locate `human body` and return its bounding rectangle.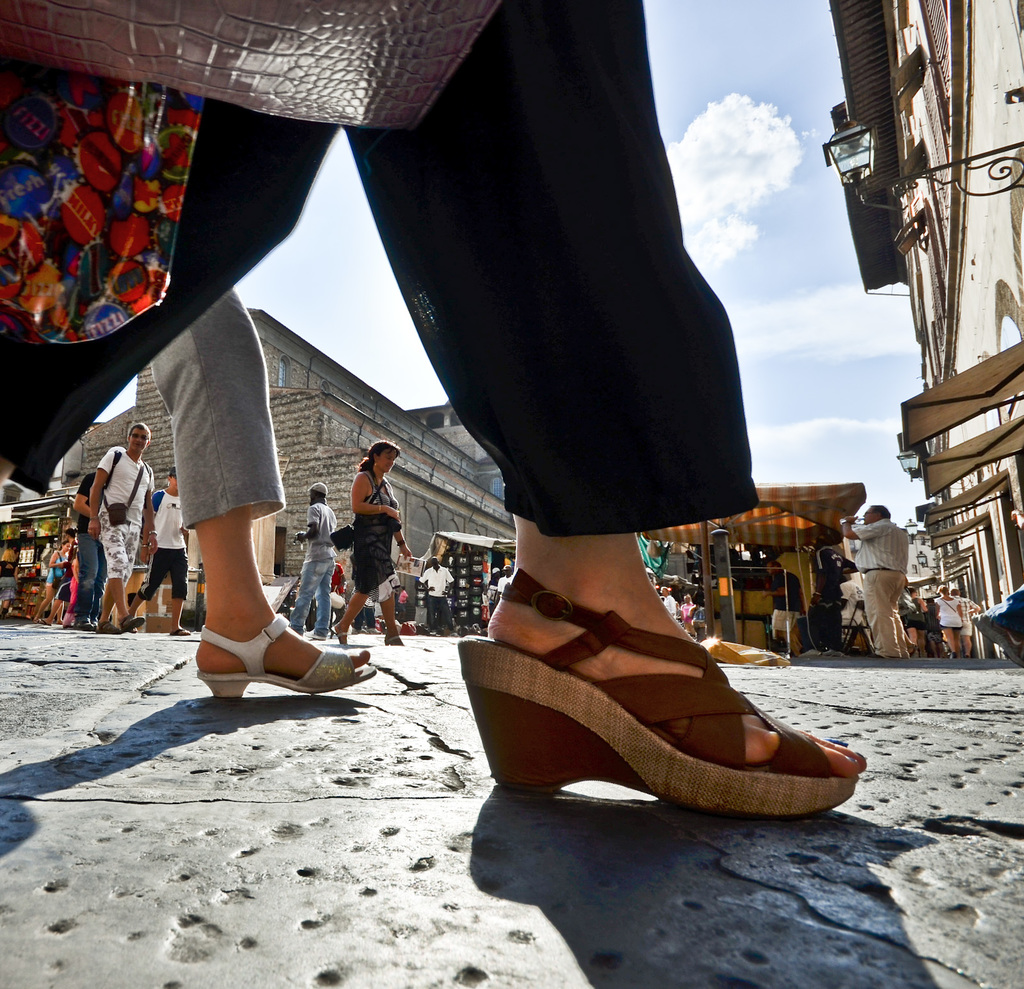
l=0, t=1, r=860, b=762.
